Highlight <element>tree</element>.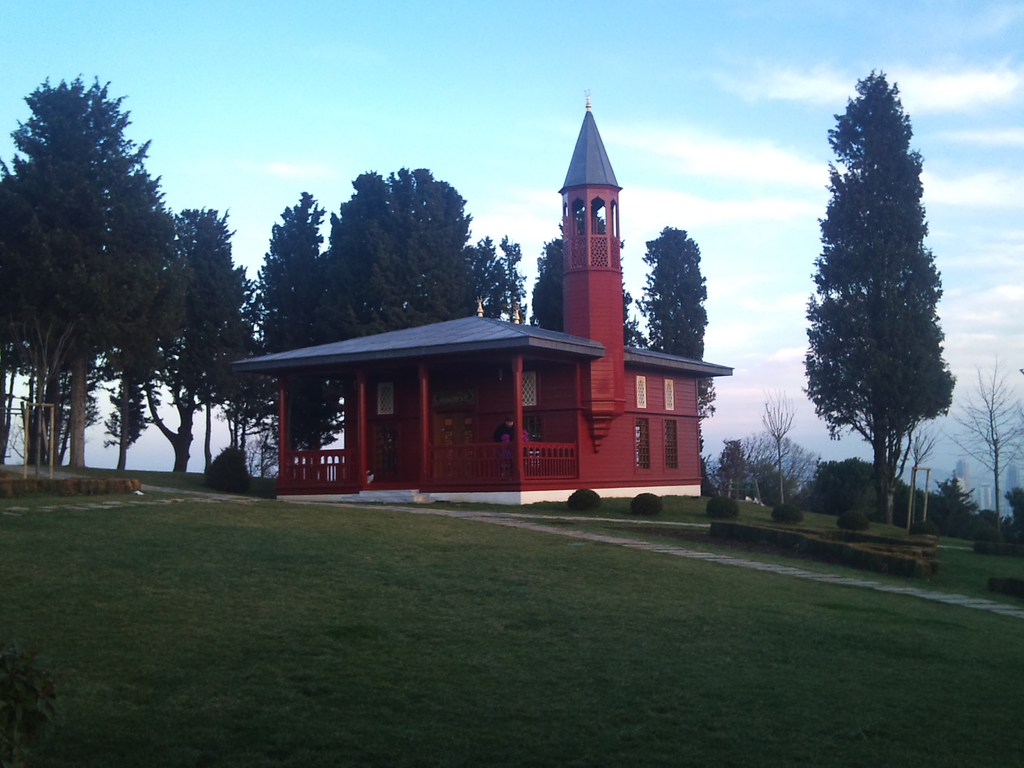
Highlighted region: [x1=188, y1=264, x2=270, y2=438].
